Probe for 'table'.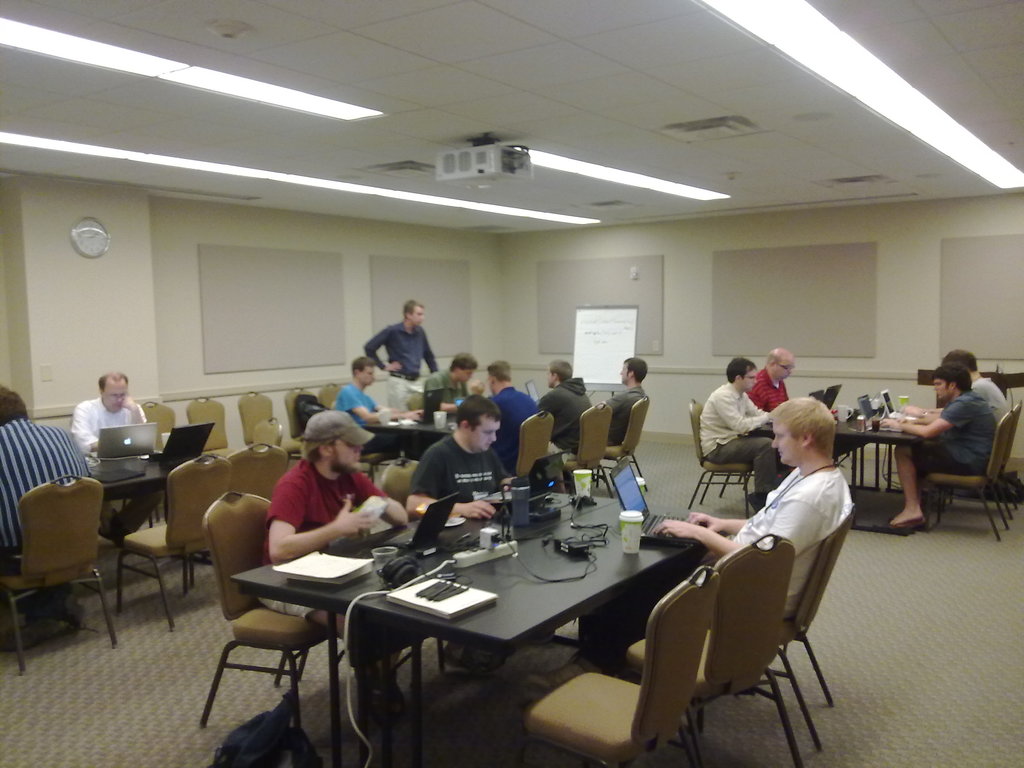
Probe result: <region>84, 450, 203, 540</region>.
